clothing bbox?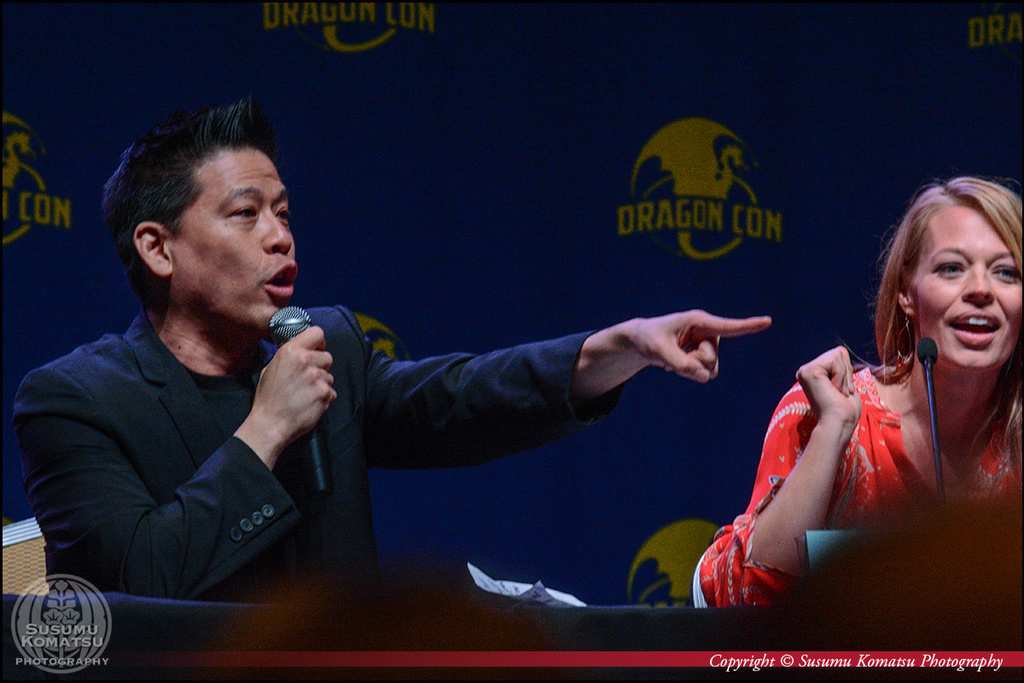
[x1=14, y1=299, x2=624, y2=598]
